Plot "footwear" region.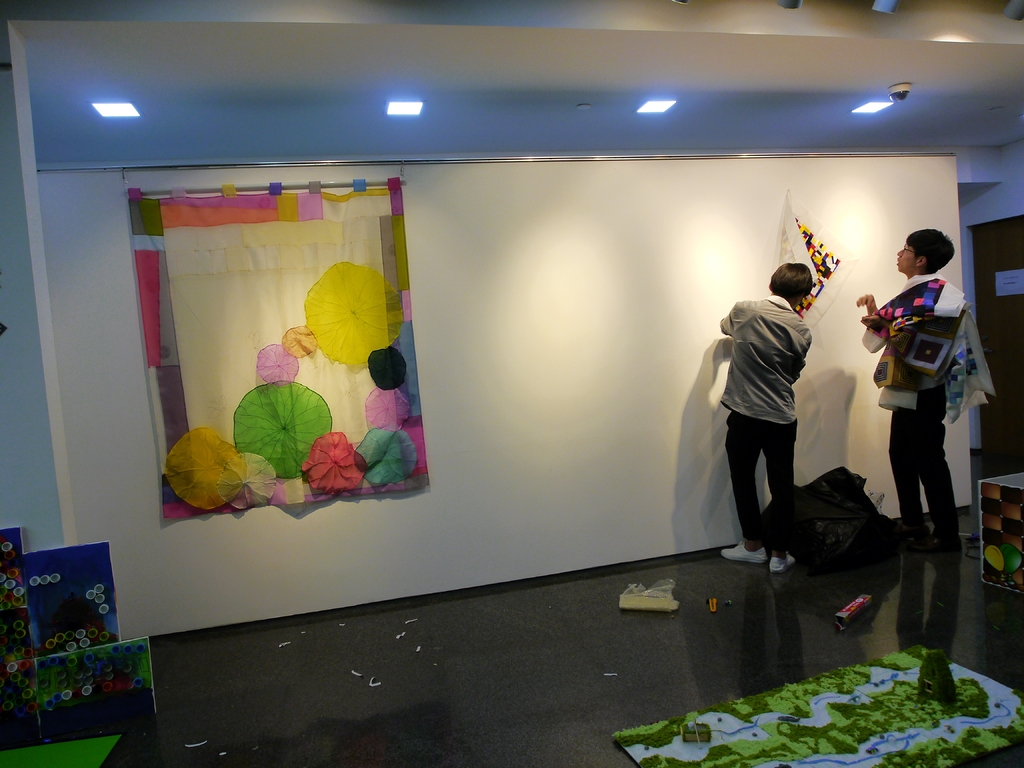
Plotted at (x1=723, y1=540, x2=771, y2=563).
